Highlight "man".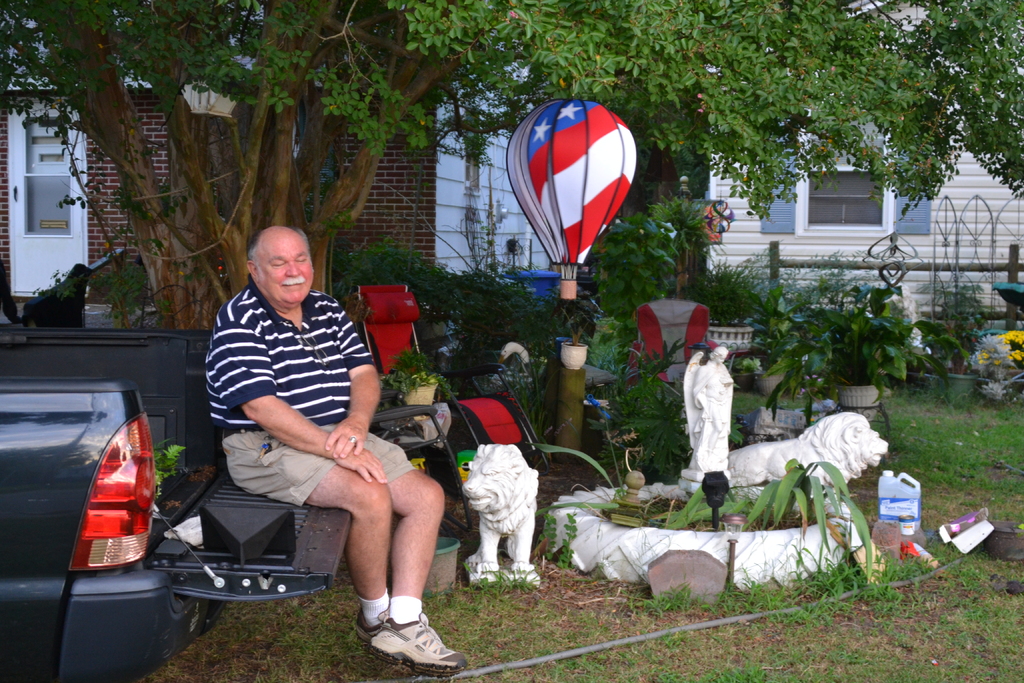
Highlighted region: (207, 226, 472, 679).
